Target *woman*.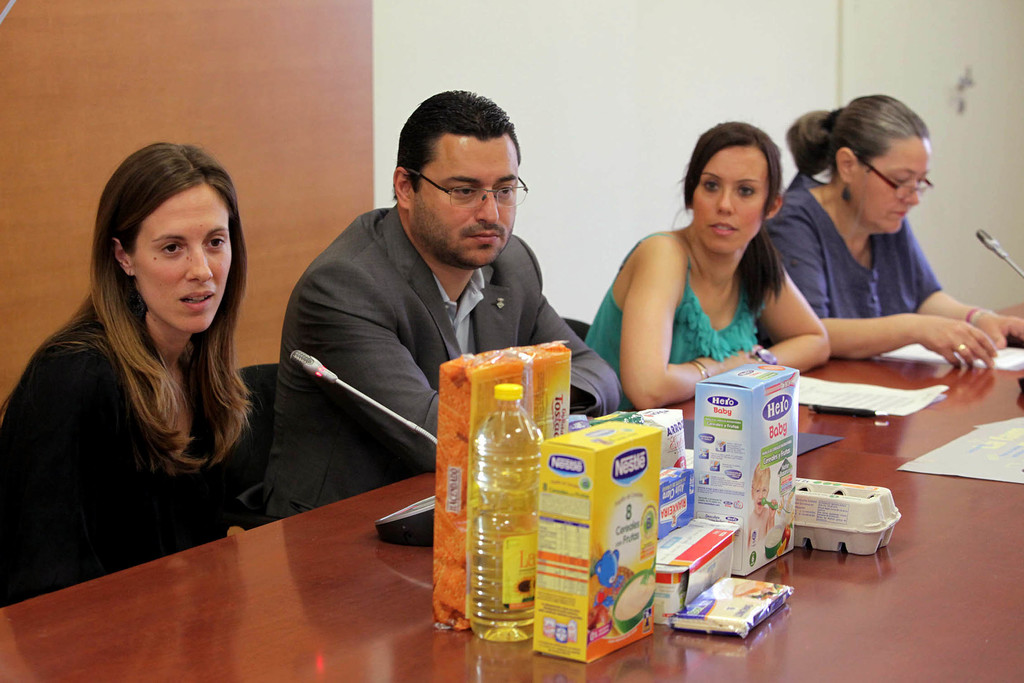
Target region: x1=756 y1=101 x2=1023 y2=370.
